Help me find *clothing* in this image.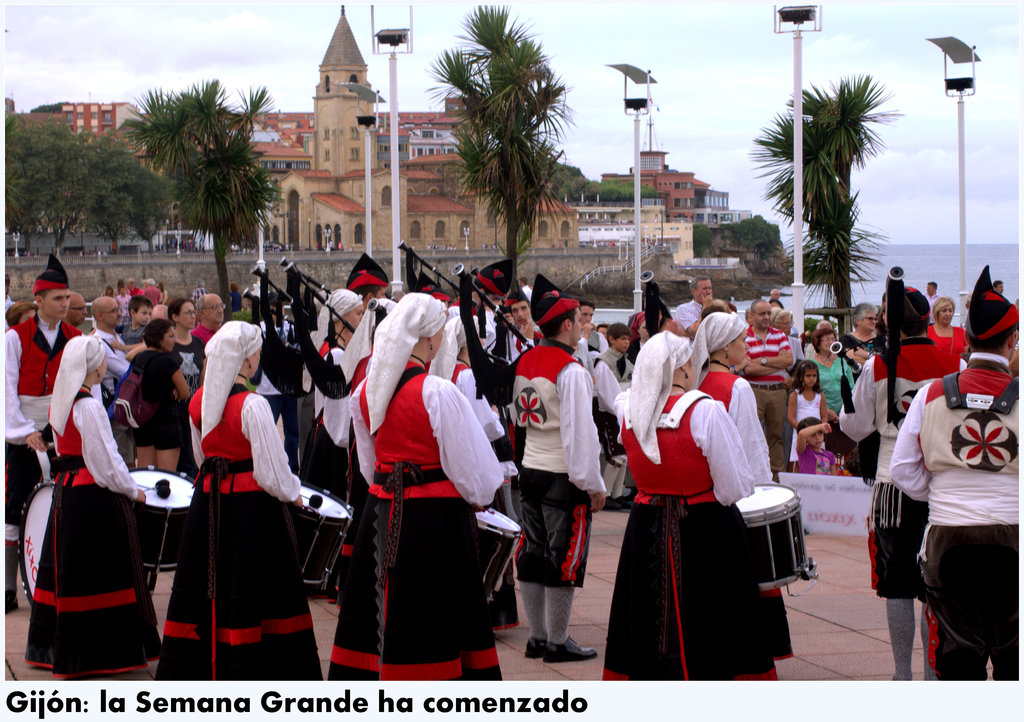
Found it: 518 347 610 578.
